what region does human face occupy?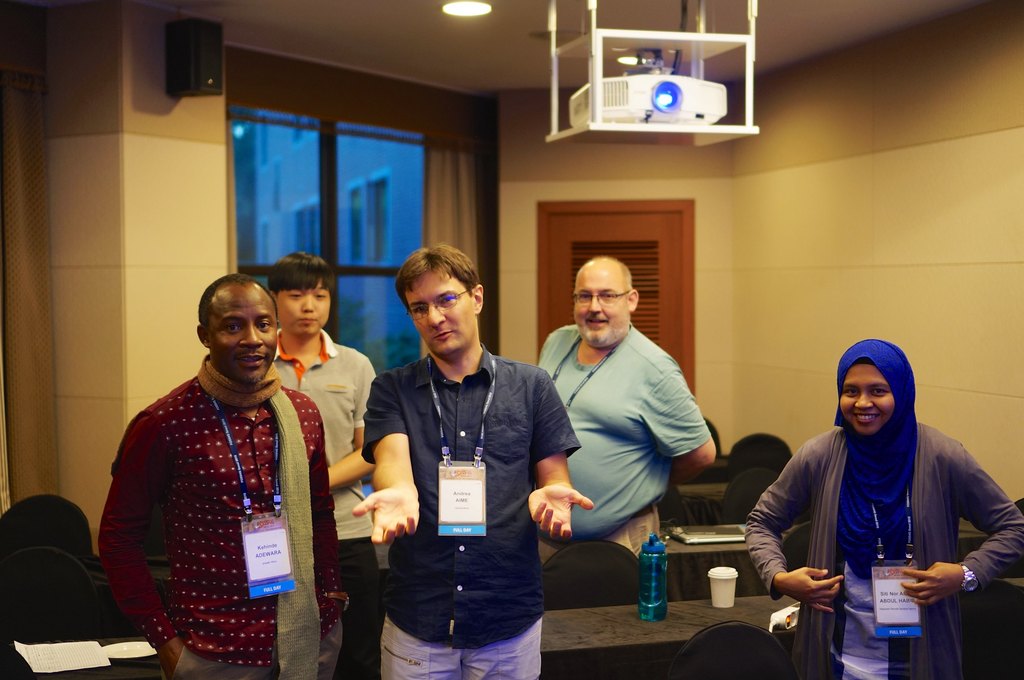
locate(216, 290, 277, 387).
